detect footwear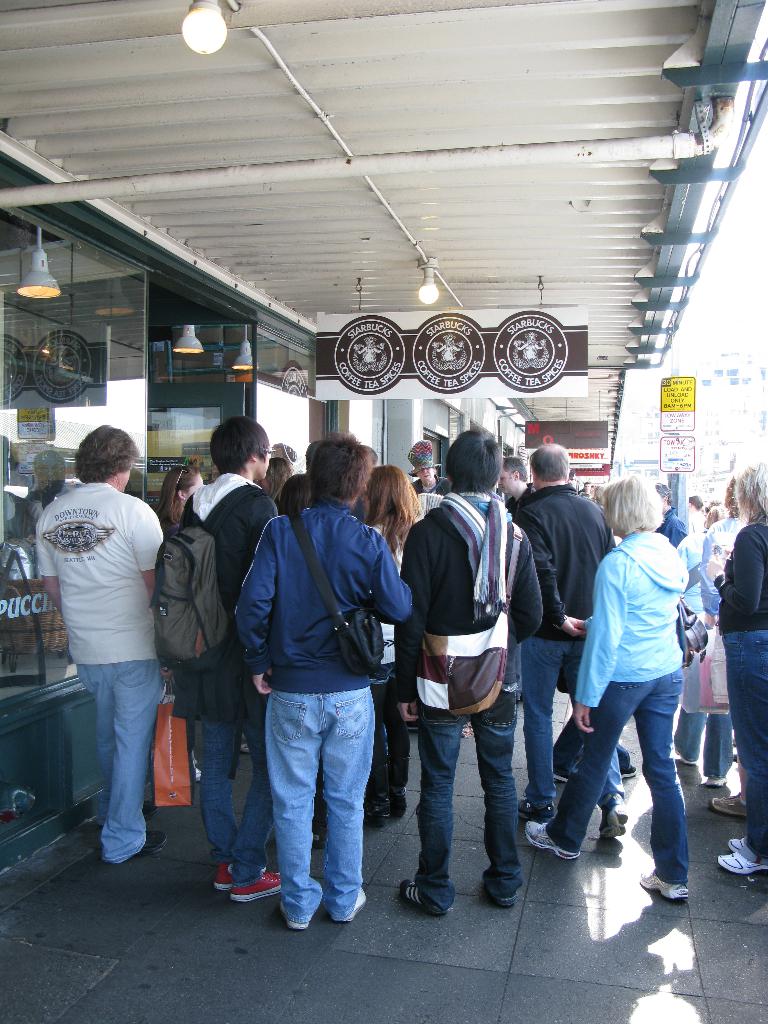
(left=131, top=830, right=170, bottom=863)
